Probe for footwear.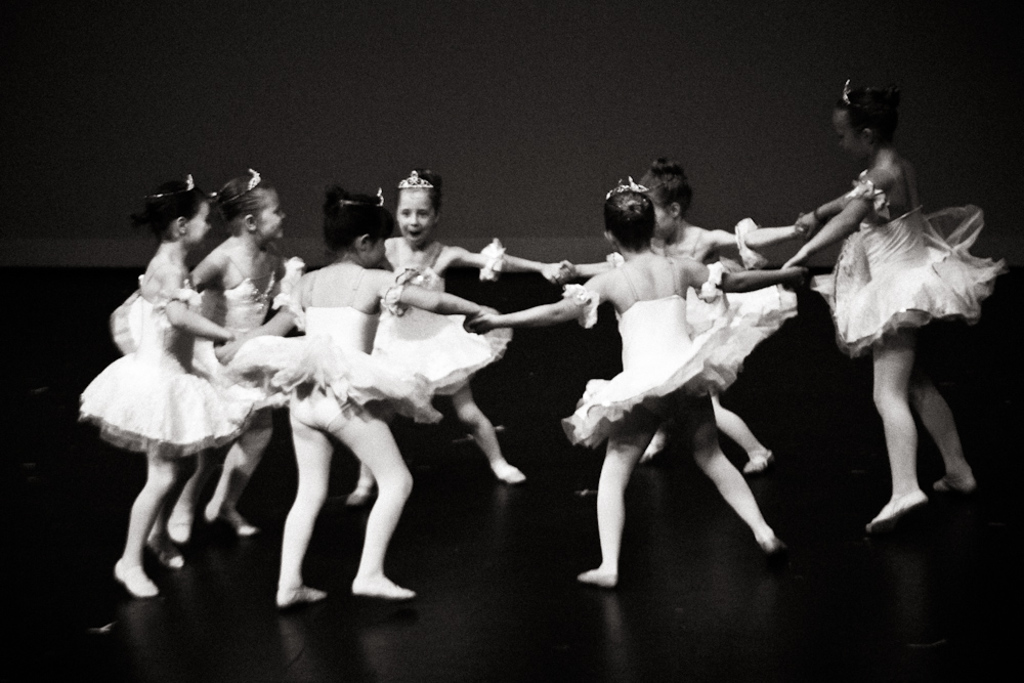
Probe result: 202:455:258:535.
